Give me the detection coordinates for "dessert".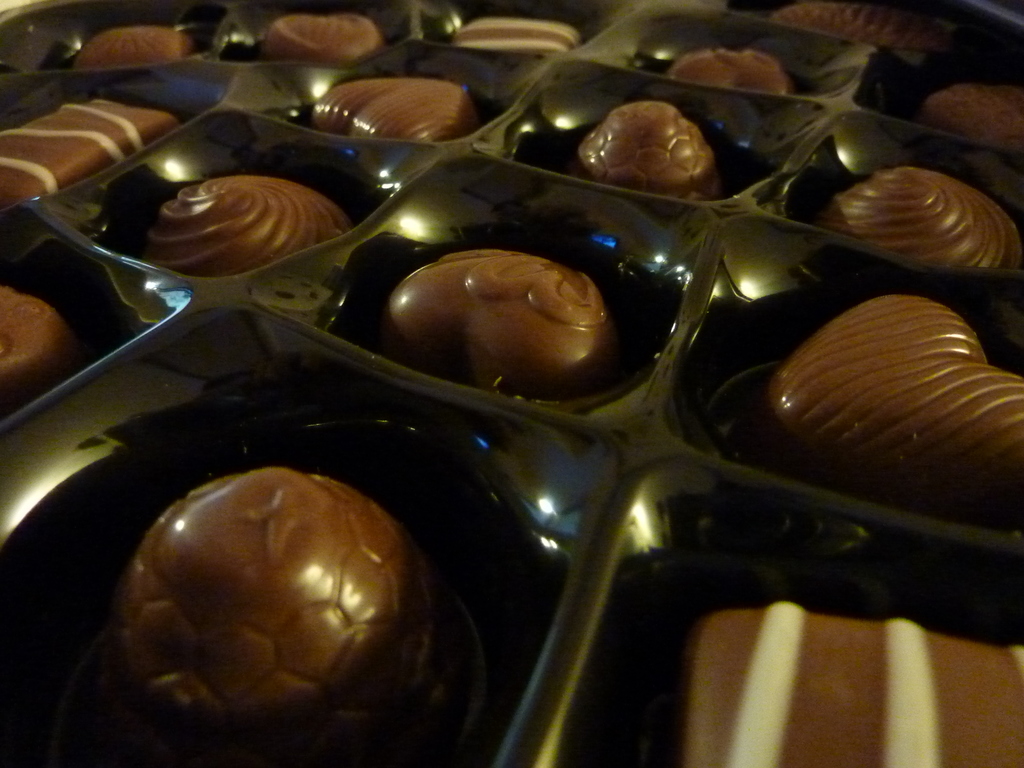
bbox(923, 81, 1023, 160).
